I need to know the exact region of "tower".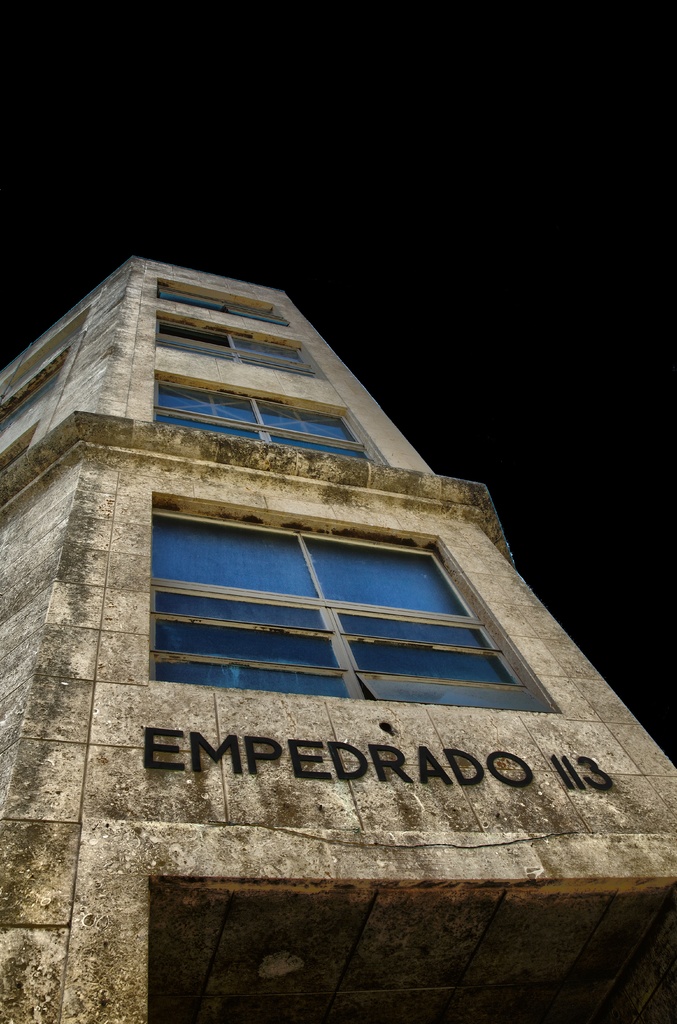
Region: l=0, t=273, r=676, b=1018.
